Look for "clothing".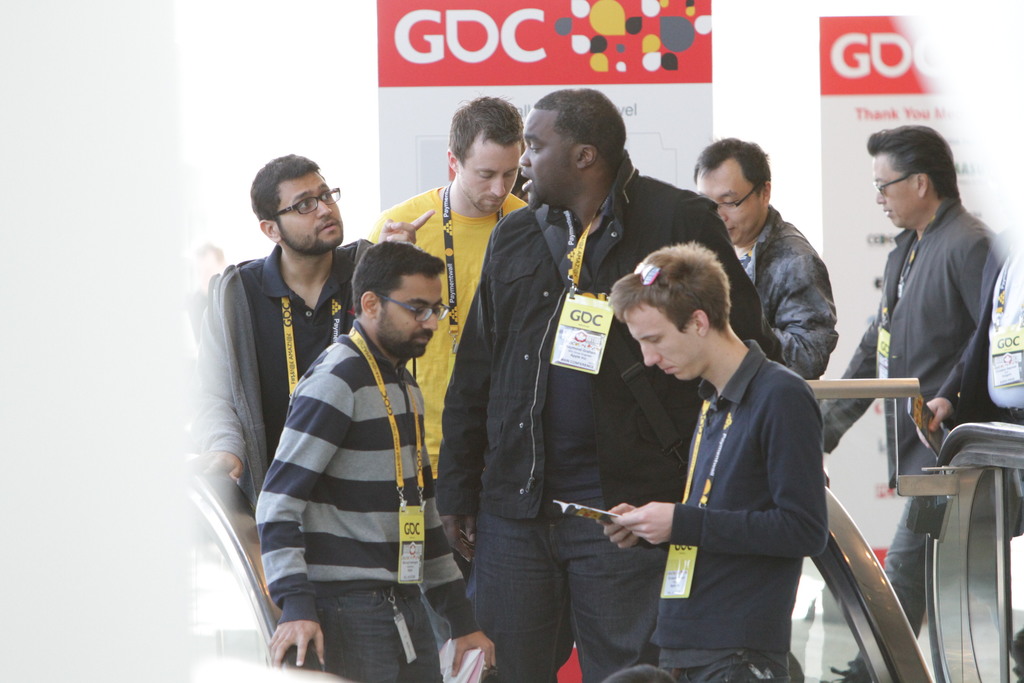
Found: [717, 208, 848, 384].
